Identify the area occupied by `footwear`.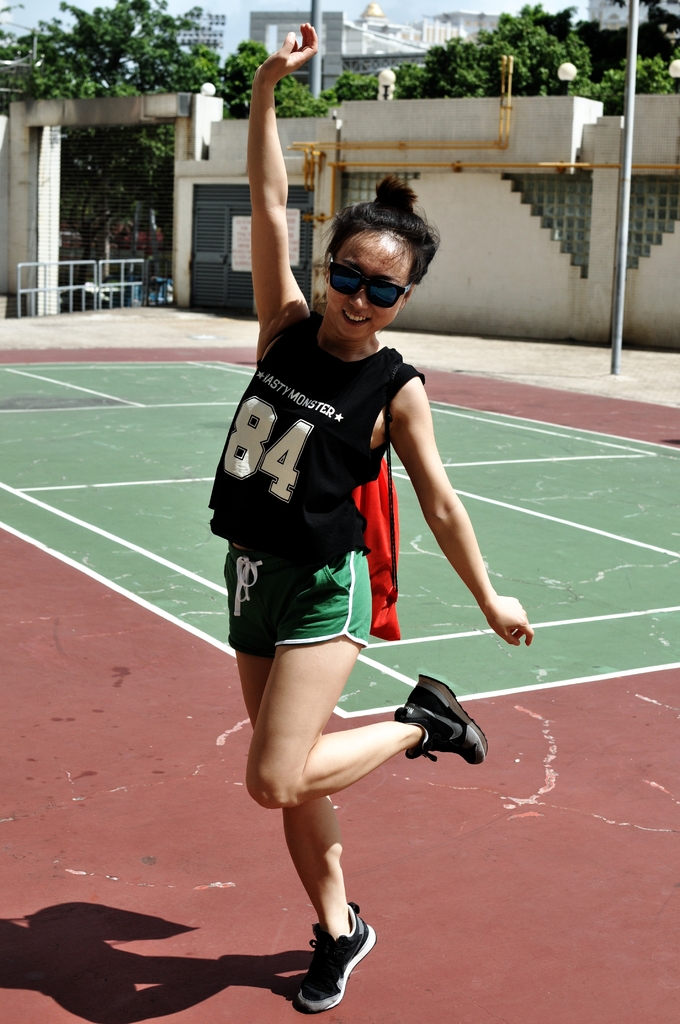
Area: bbox=[397, 673, 493, 765].
